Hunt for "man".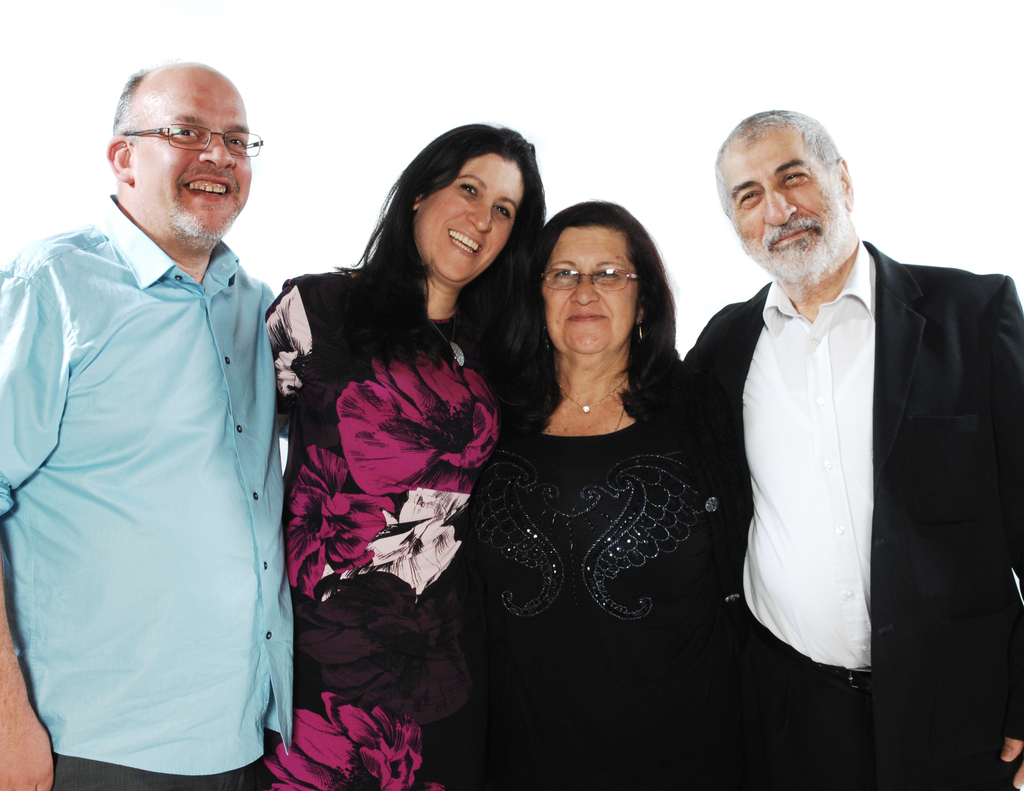
Hunted down at (0,59,291,790).
